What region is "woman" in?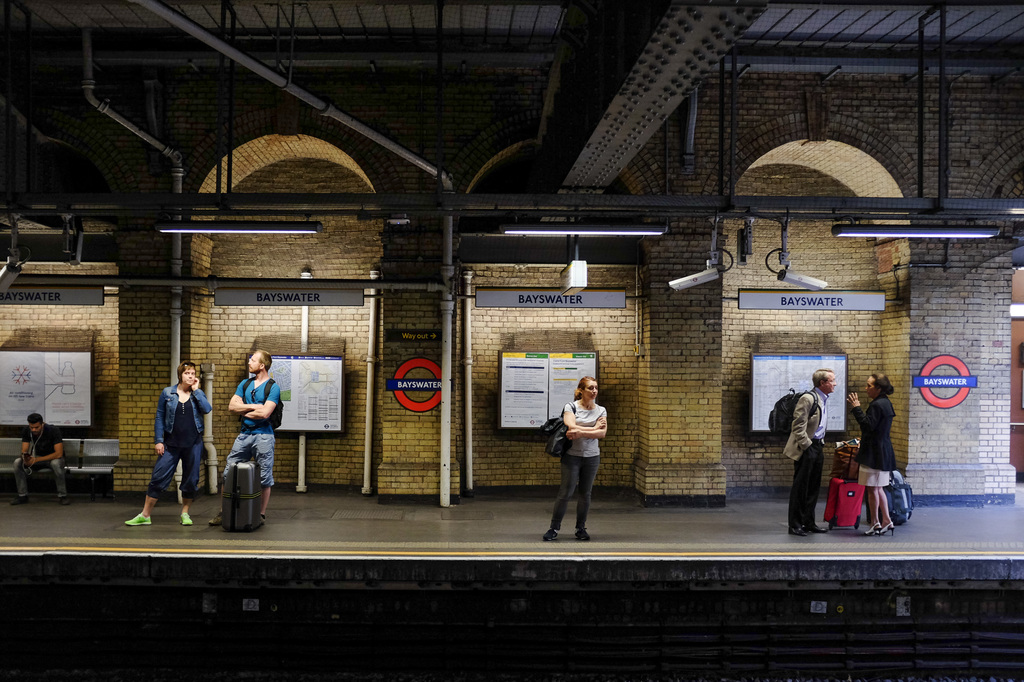
127 361 211 528.
